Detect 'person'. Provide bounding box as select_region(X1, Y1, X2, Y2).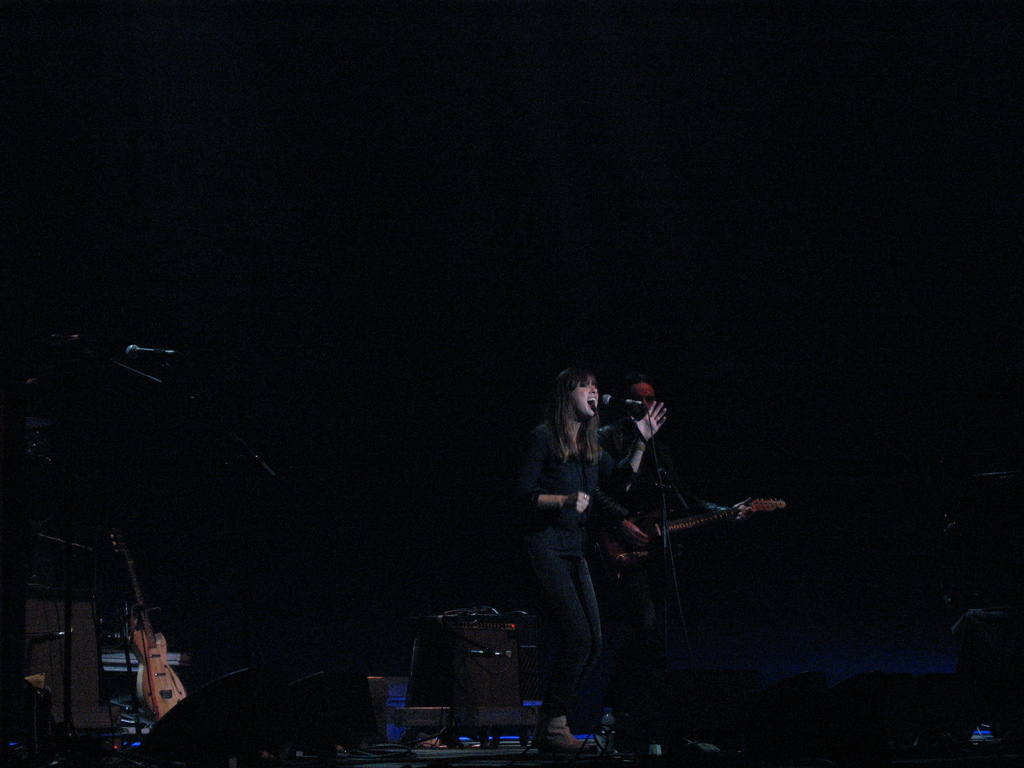
select_region(589, 379, 752, 766).
